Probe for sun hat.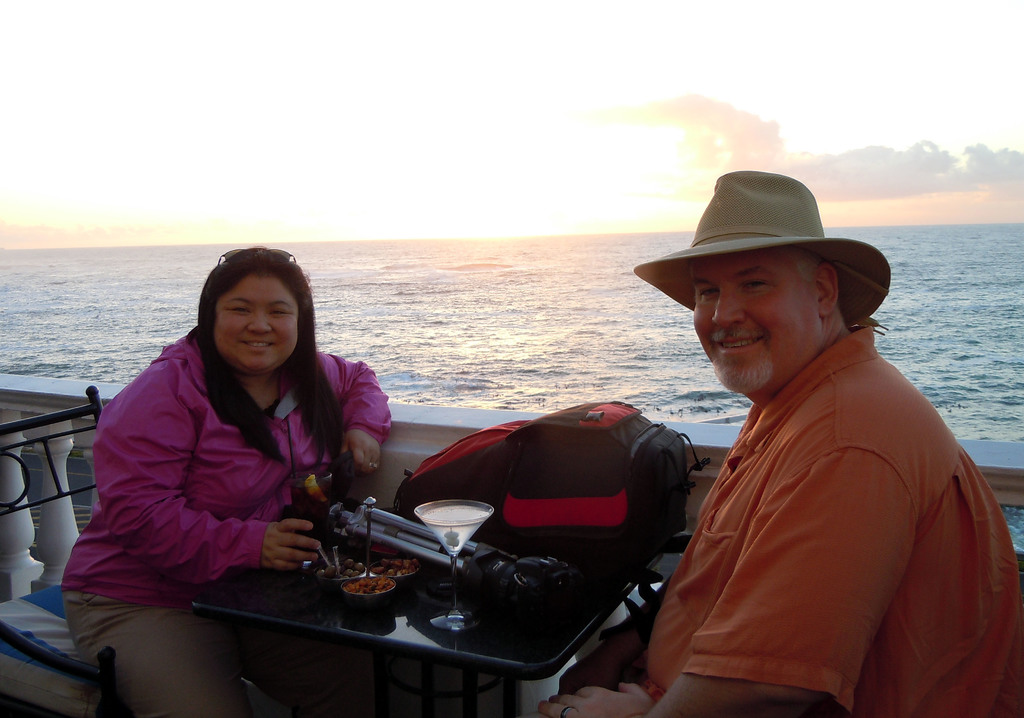
Probe result: (634, 171, 896, 336).
